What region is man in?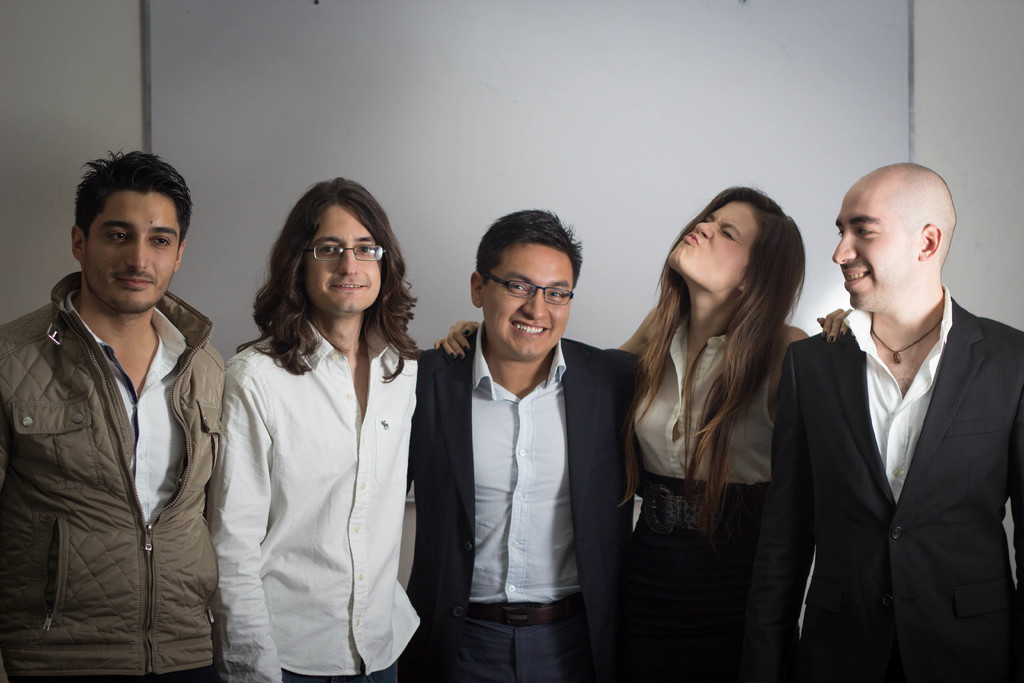
pyautogui.locateOnScreen(796, 132, 1009, 682).
